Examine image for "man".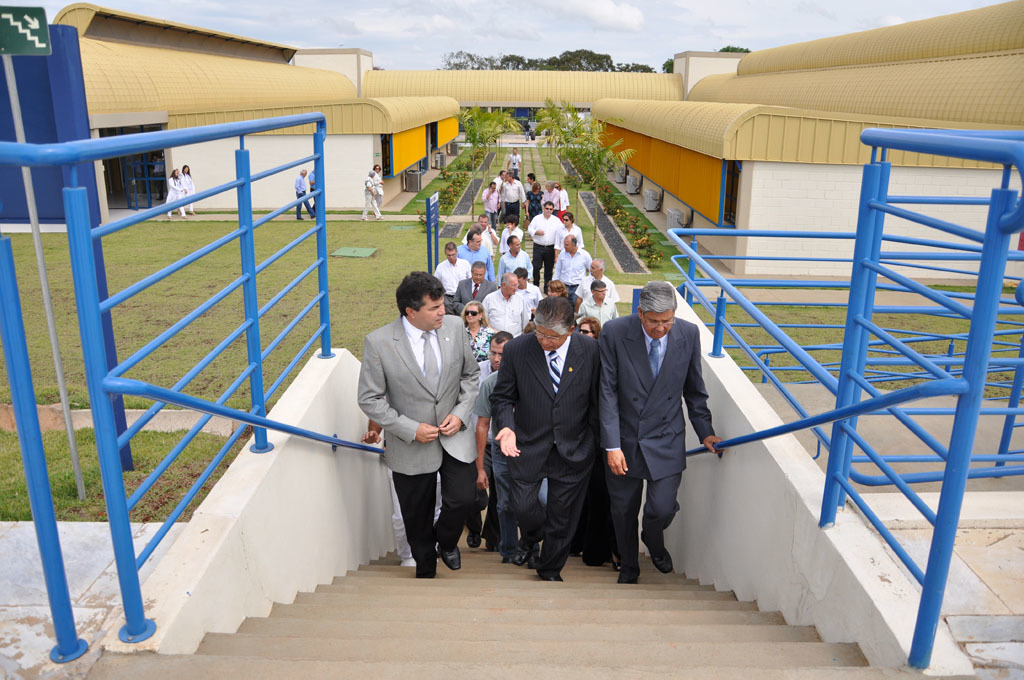
Examination result: {"x1": 535, "y1": 195, "x2": 550, "y2": 290}.
